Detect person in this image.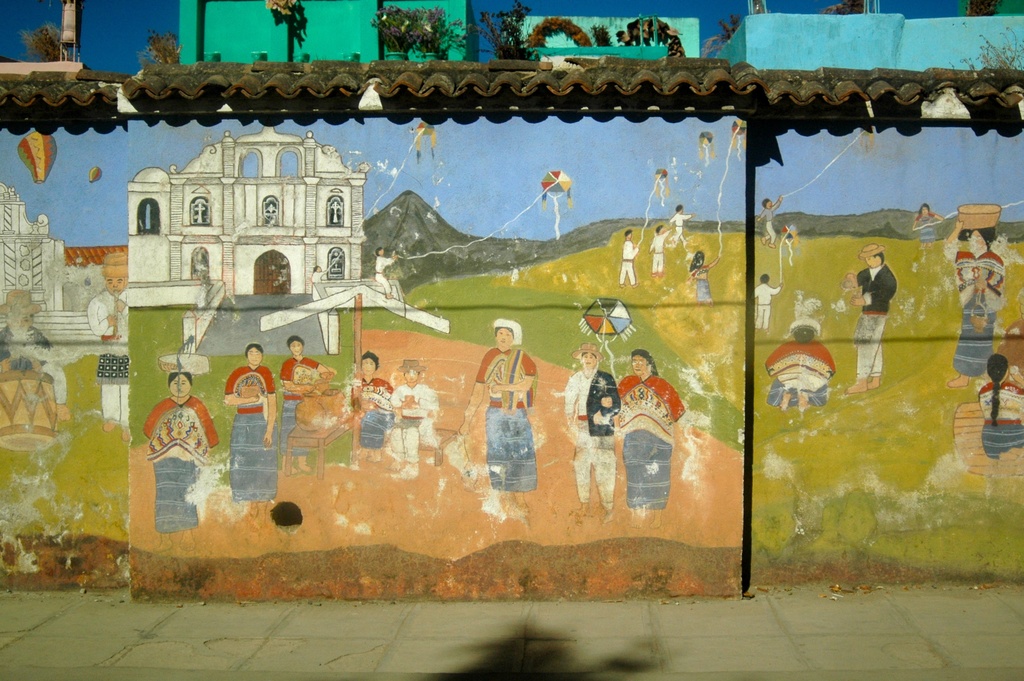
Detection: (829,240,895,400).
